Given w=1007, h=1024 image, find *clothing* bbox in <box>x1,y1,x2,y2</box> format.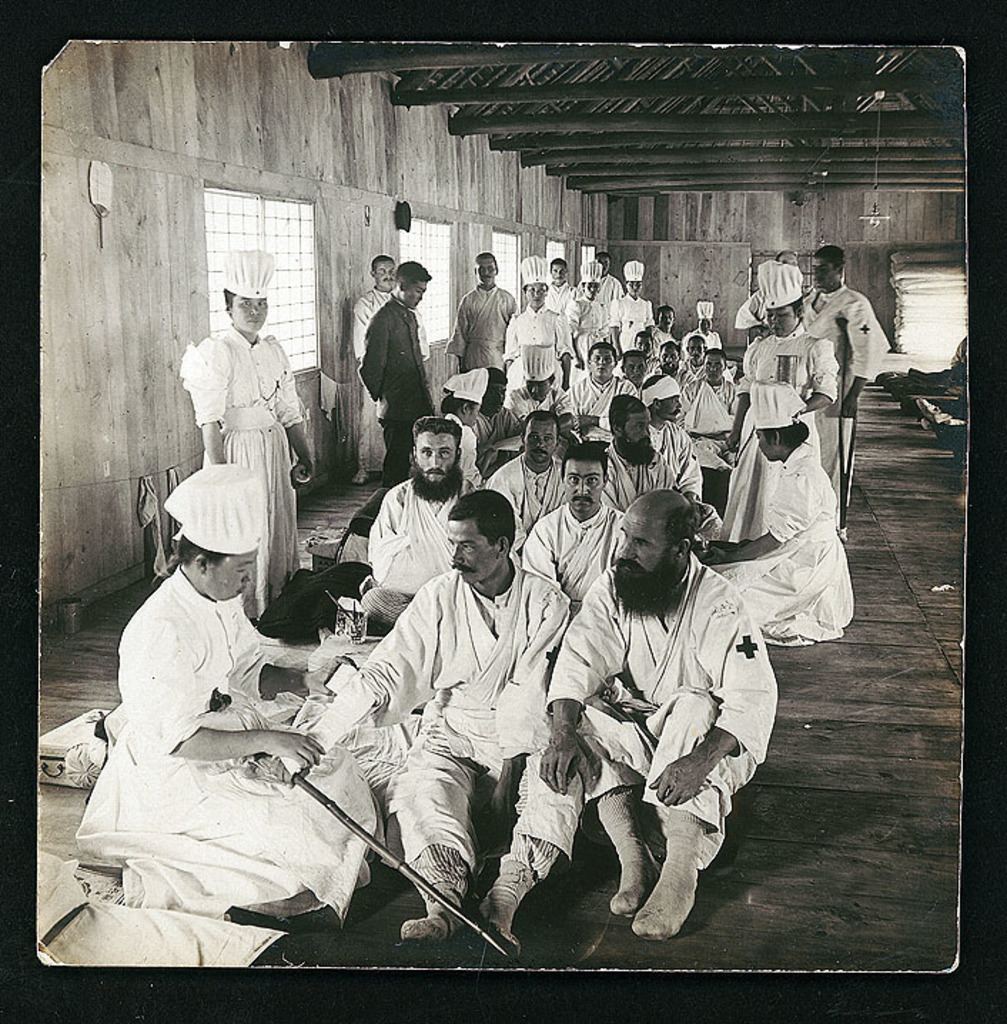
<box>488,452,565,555</box>.
